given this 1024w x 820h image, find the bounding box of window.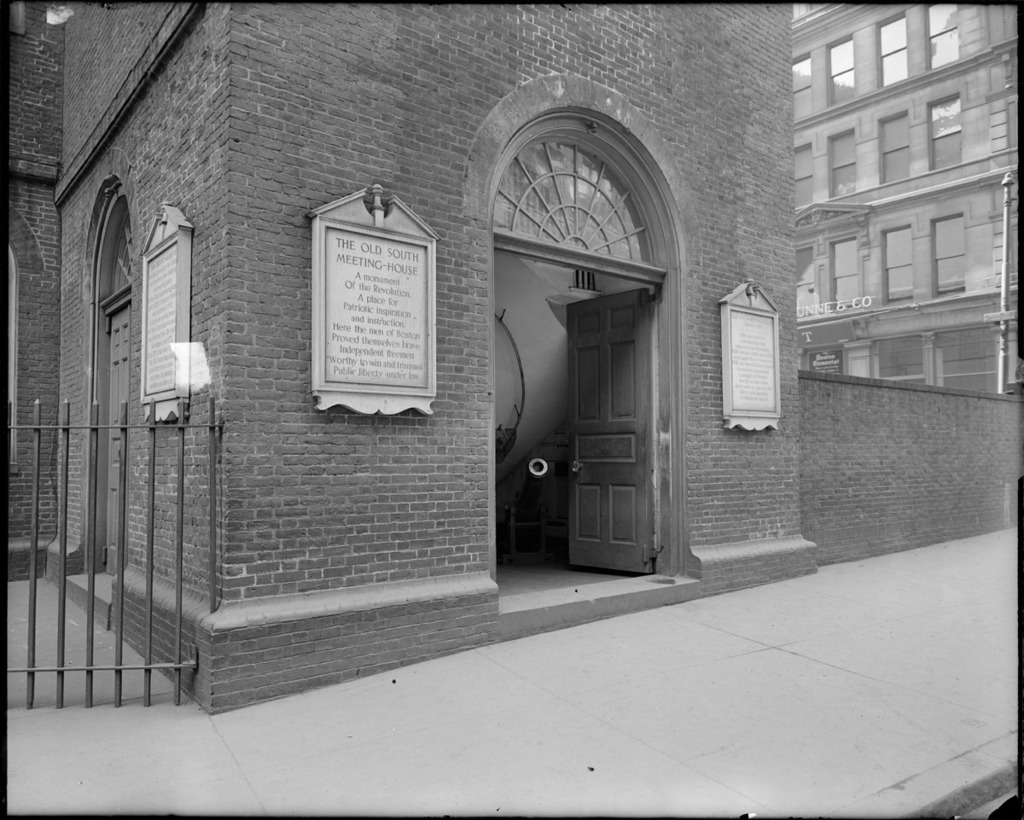
bbox(926, 323, 1003, 393).
